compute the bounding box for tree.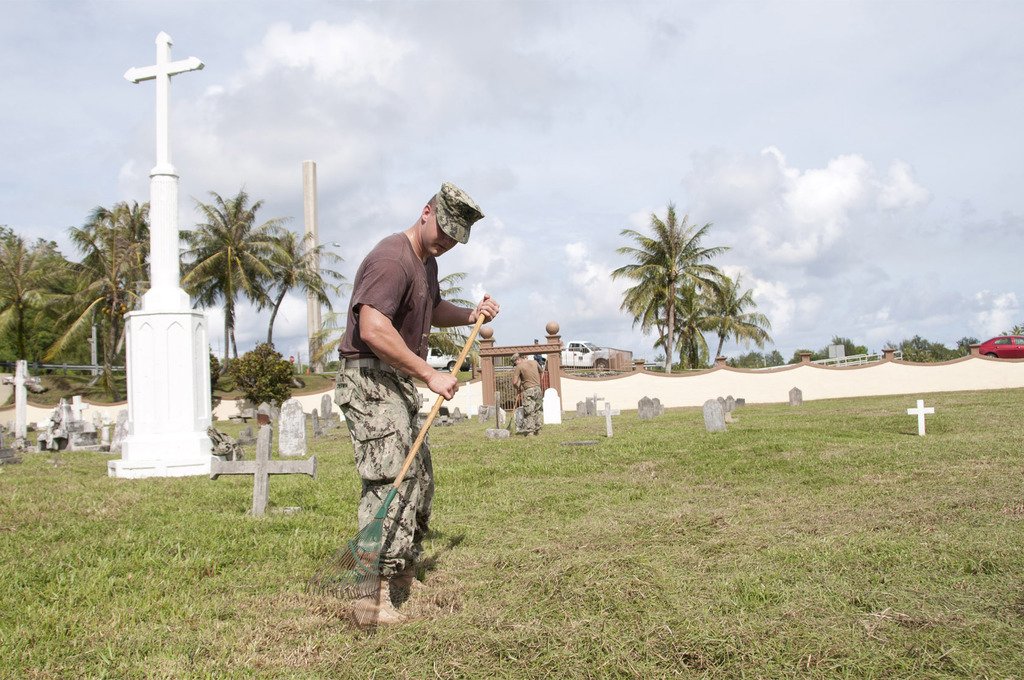
740 349 765 362.
